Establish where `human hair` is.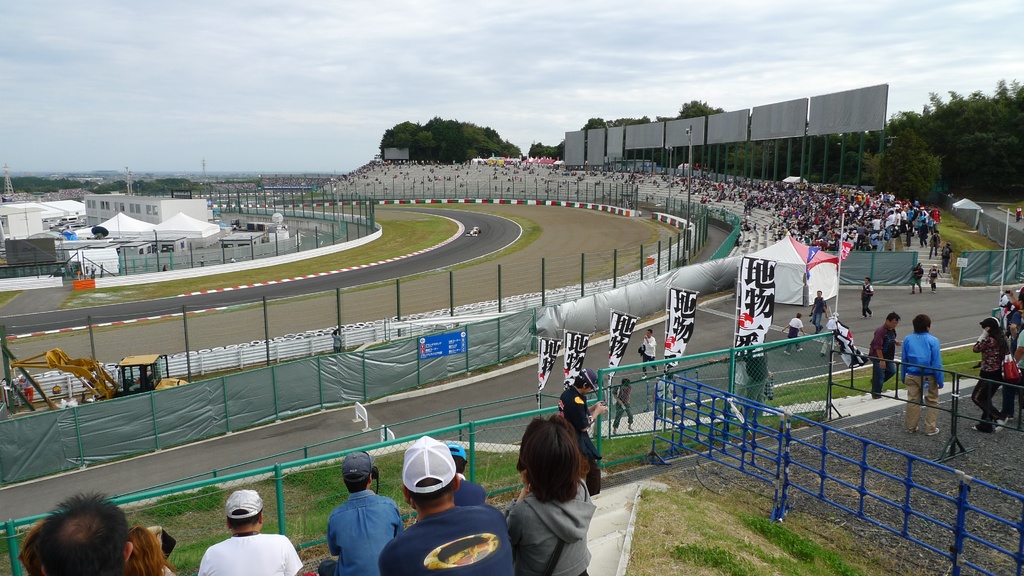
Established at 911, 314, 931, 337.
